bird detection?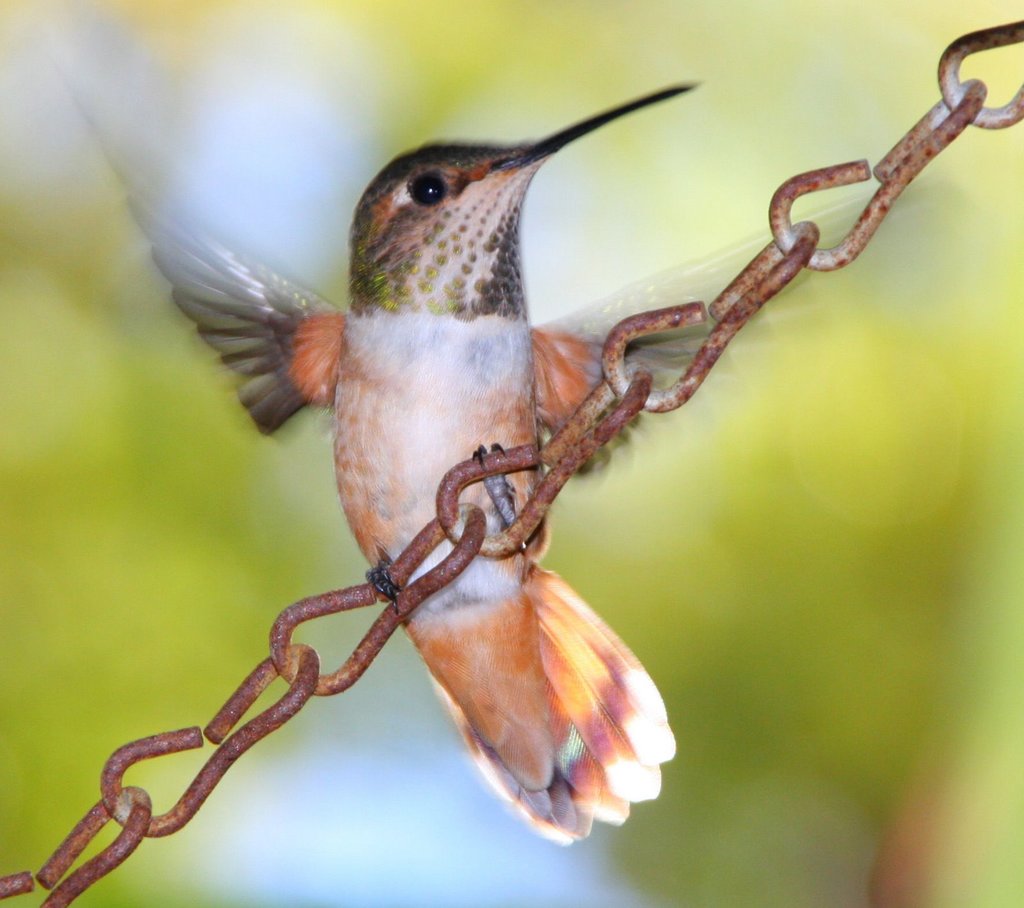
[136, 60, 774, 780]
